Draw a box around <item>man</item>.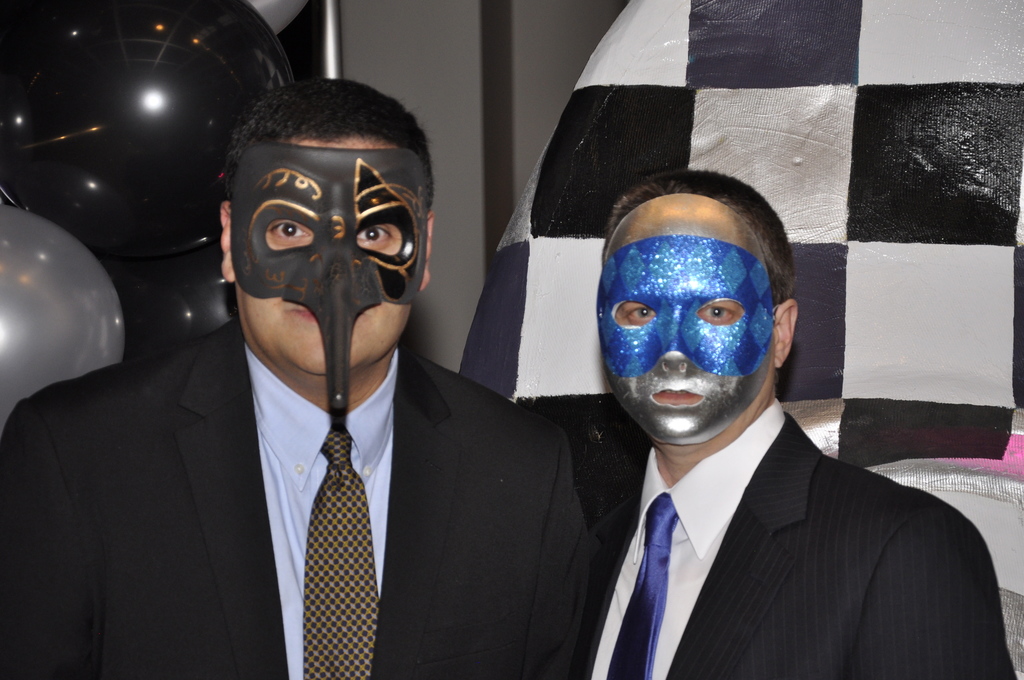
[x1=519, y1=170, x2=983, y2=665].
